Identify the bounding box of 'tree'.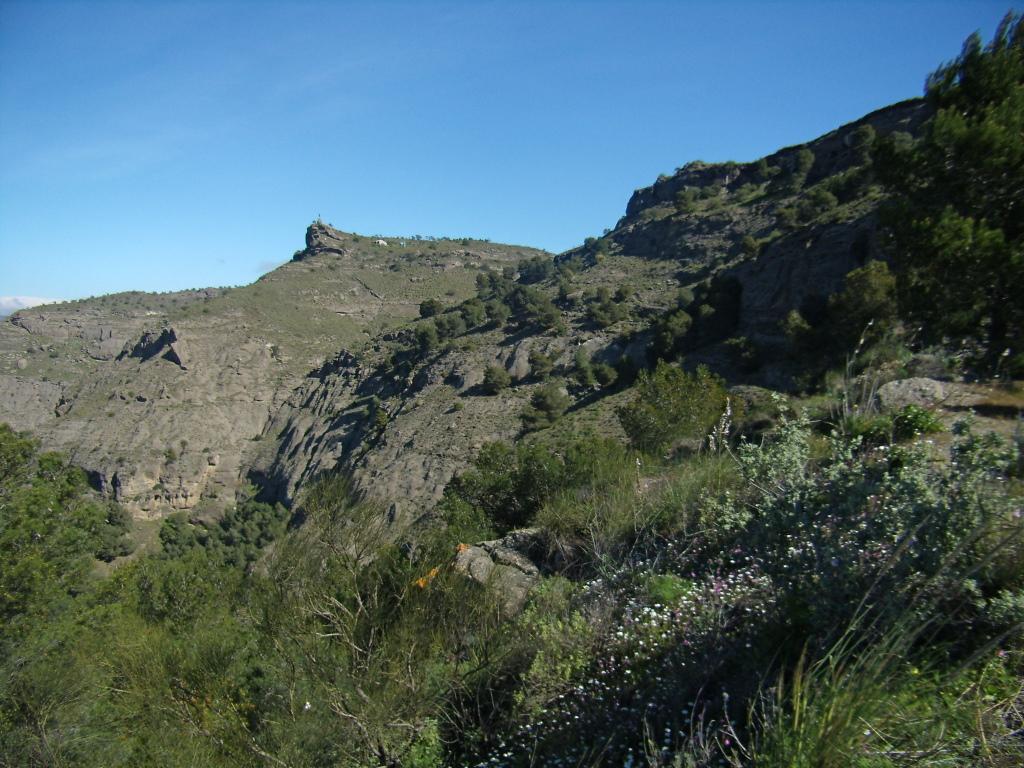
left=838, top=258, right=907, bottom=330.
